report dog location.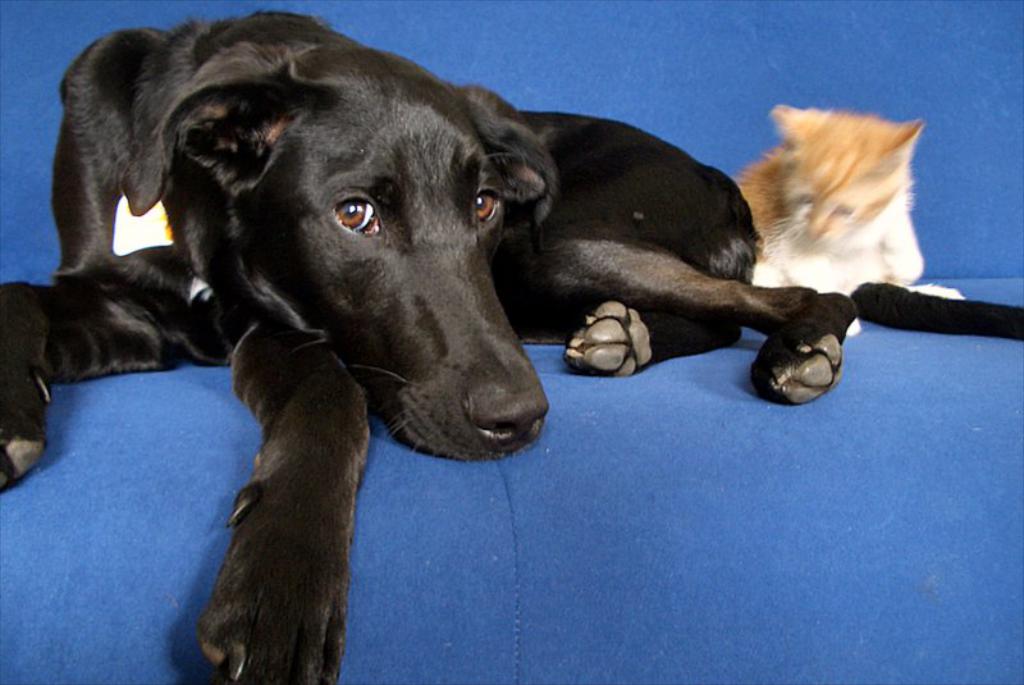
Report: {"x1": 0, "y1": 6, "x2": 858, "y2": 684}.
